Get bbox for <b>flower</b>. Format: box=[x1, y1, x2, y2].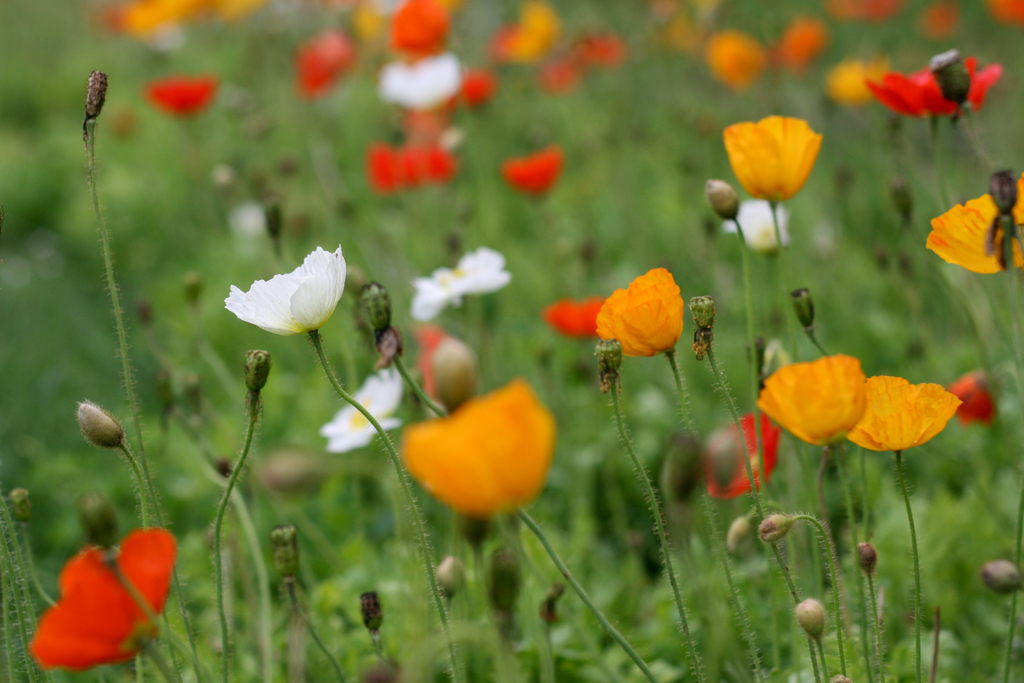
box=[152, 78, 221, 126].
